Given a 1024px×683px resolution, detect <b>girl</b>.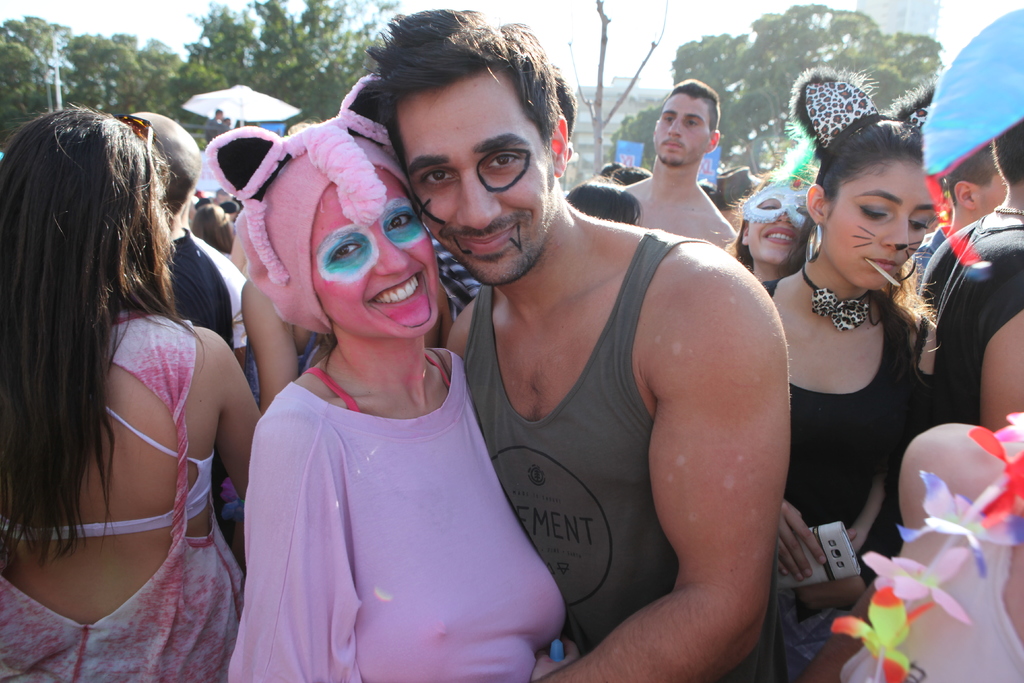
bbox=(200, 104, 563, 682).
